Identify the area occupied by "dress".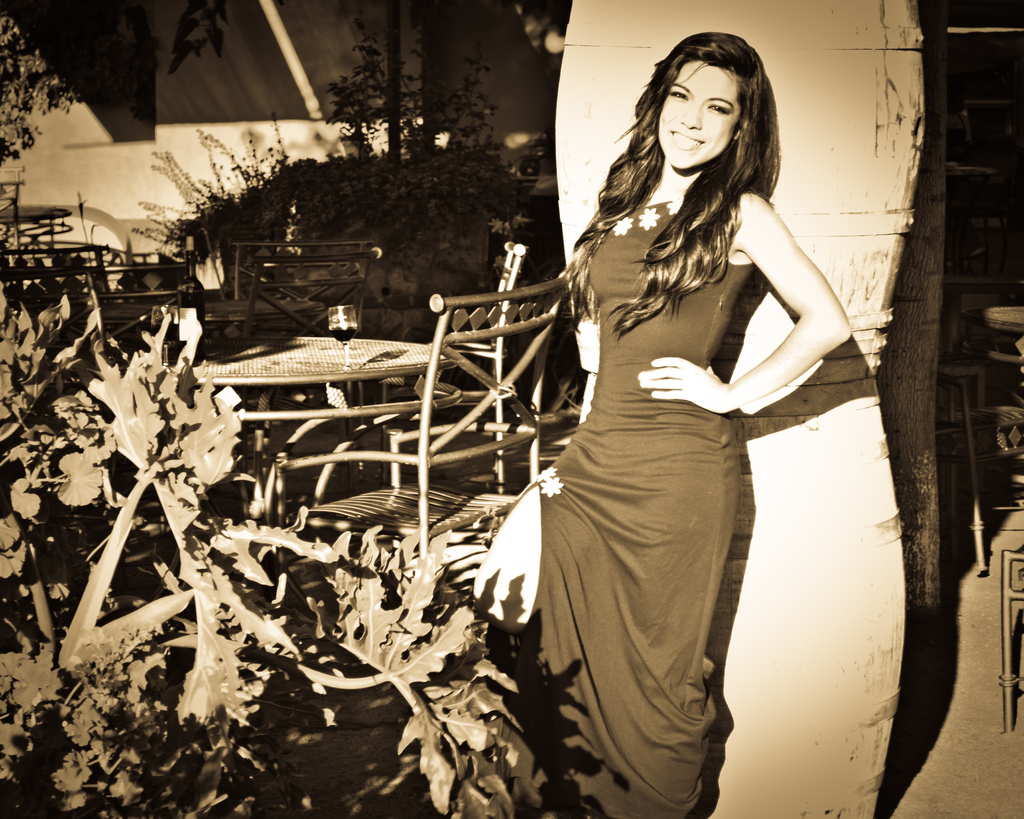
Area: 517 207 749 818.
